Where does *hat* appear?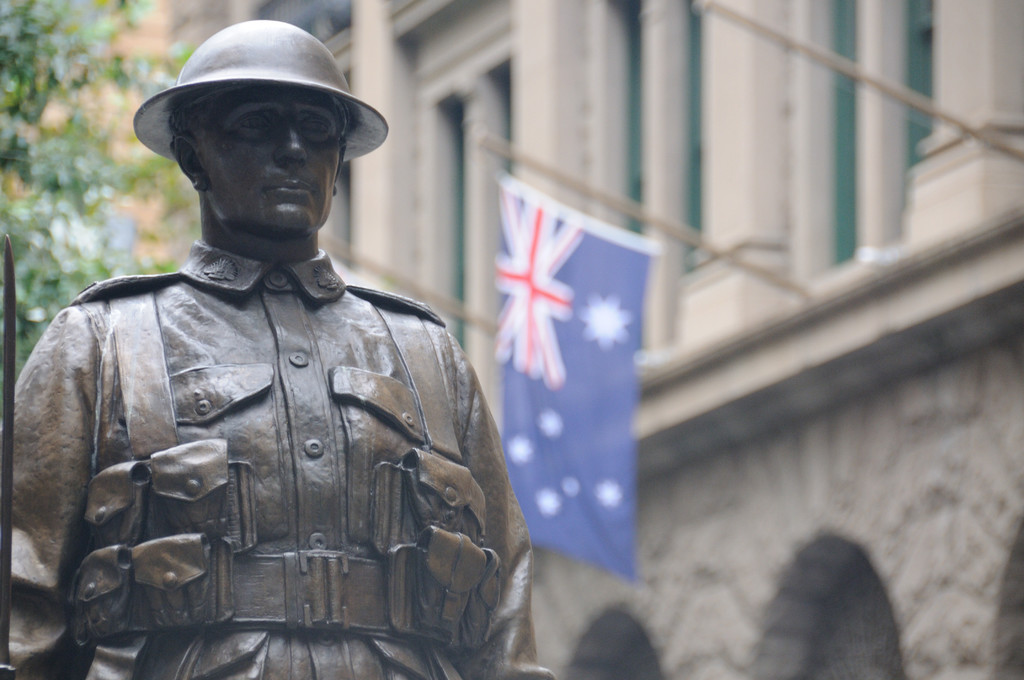
Appears at {"x1": 132, "y1": 20, "x2": 388, "y2": 163}.
